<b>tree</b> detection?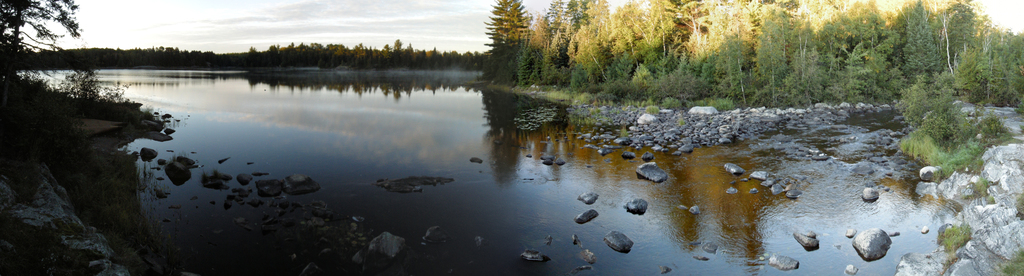
x1=0, y1=0, x2=77, y2=84
